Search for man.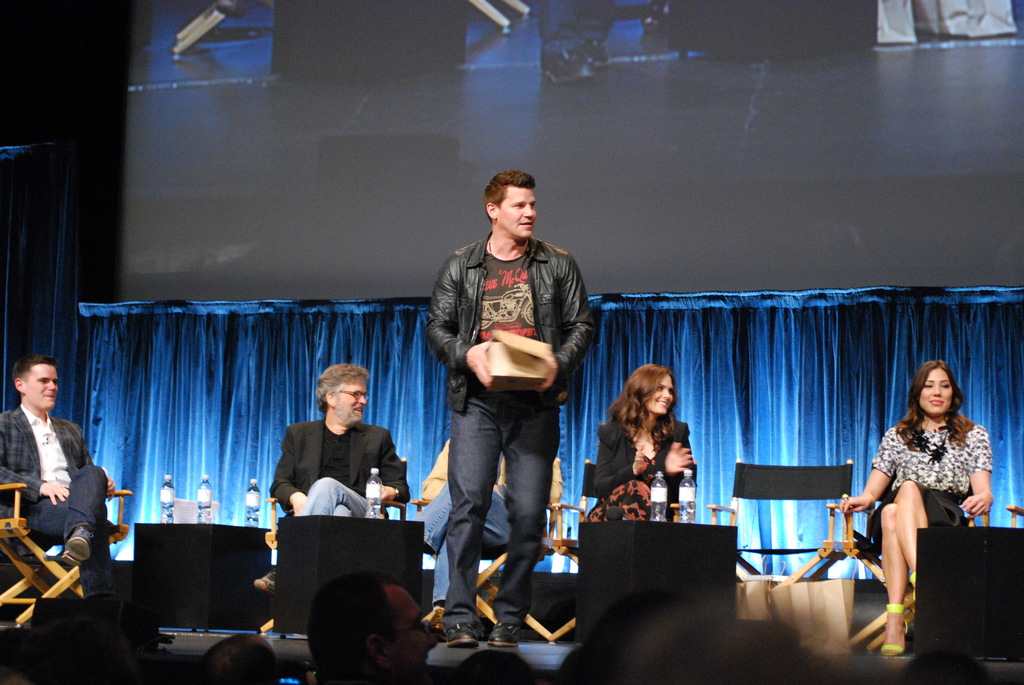
Found at (0,355,125,599).
